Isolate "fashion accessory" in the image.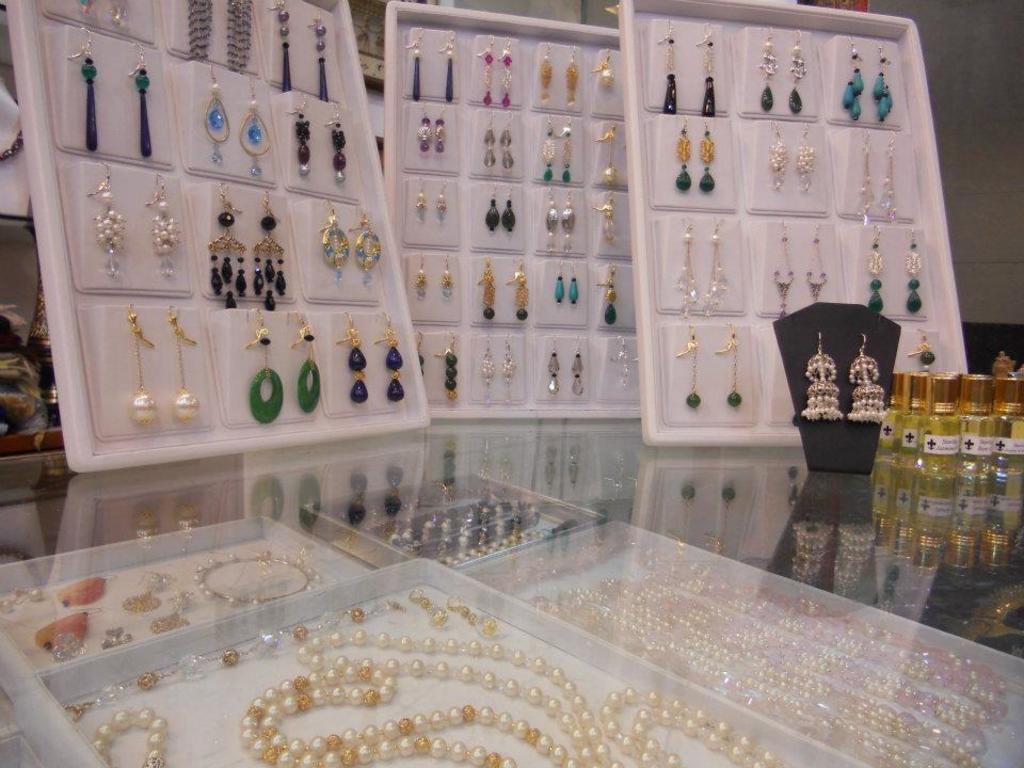
Isolated region: BBox(769, 117, 786, 193).
